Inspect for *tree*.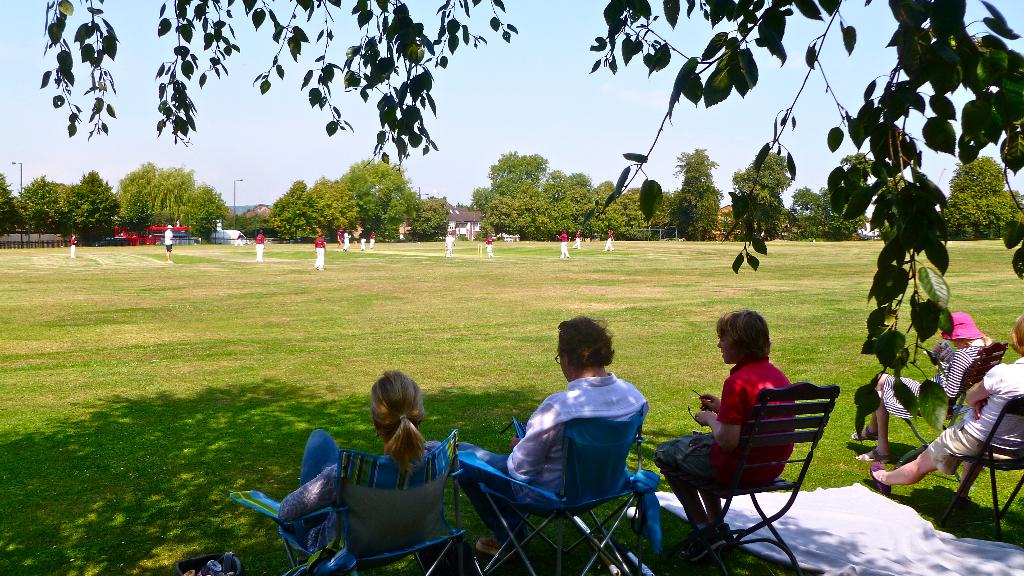
Inspection: x1=379, y1=182, x2=435, y2=237.
